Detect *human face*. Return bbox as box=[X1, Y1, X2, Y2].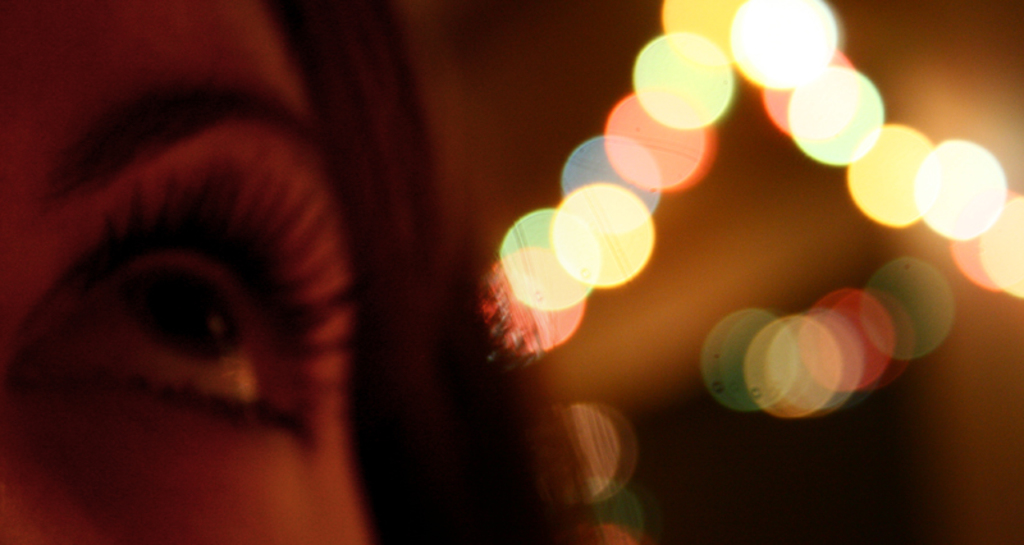
box=[0, 0, 369, 544].
